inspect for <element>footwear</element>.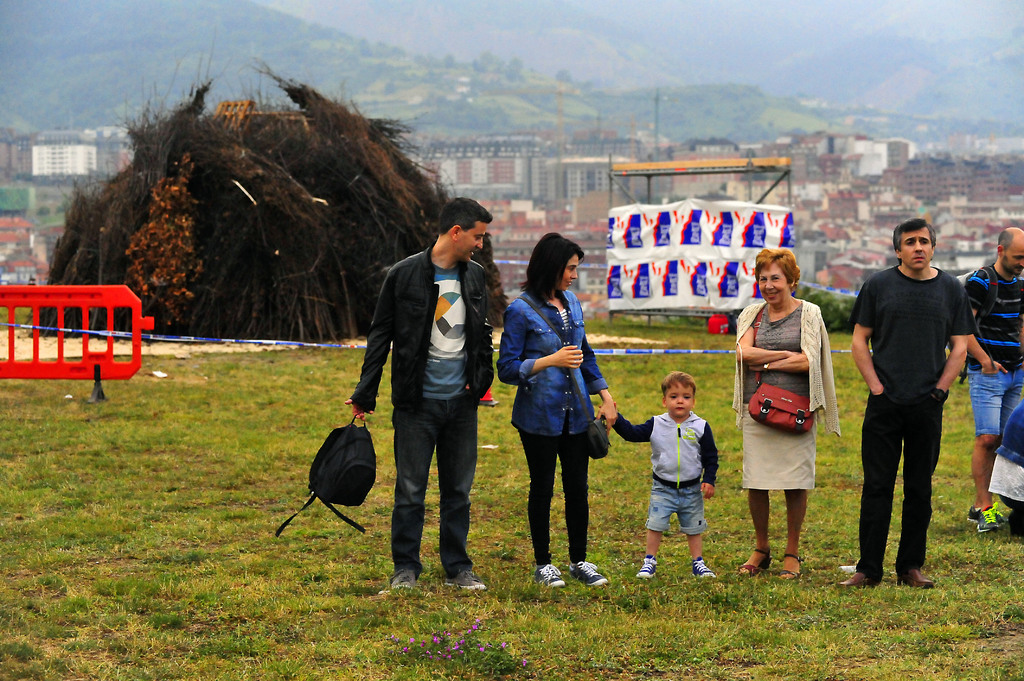
Inspection: [left=691, top=558, right=716, bottom=582].
